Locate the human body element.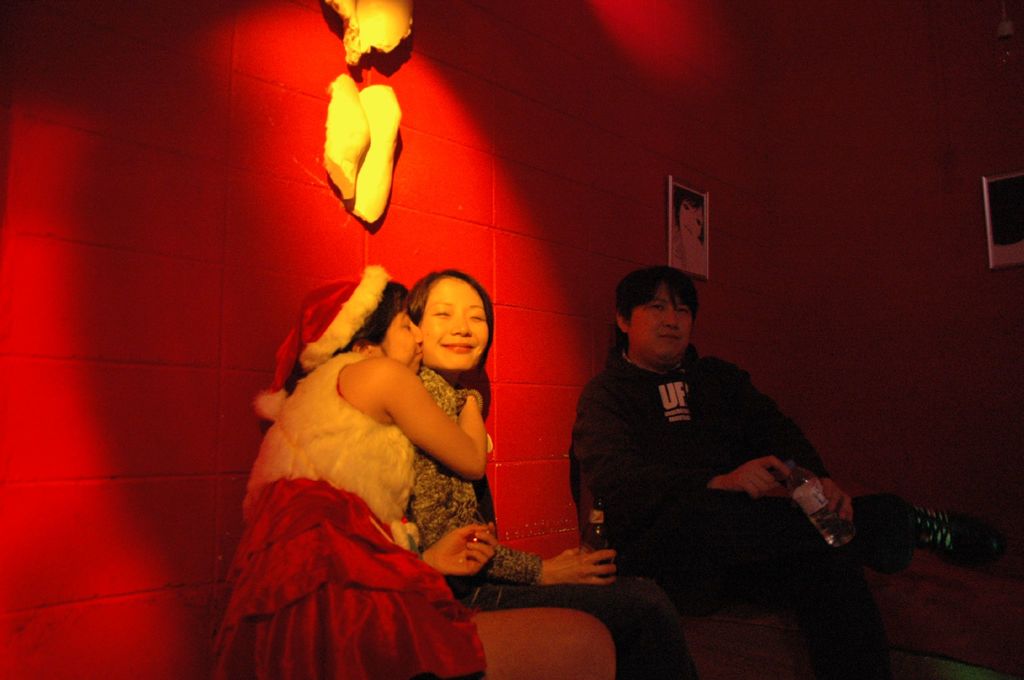
Element bbox: 402:369:696:679.
